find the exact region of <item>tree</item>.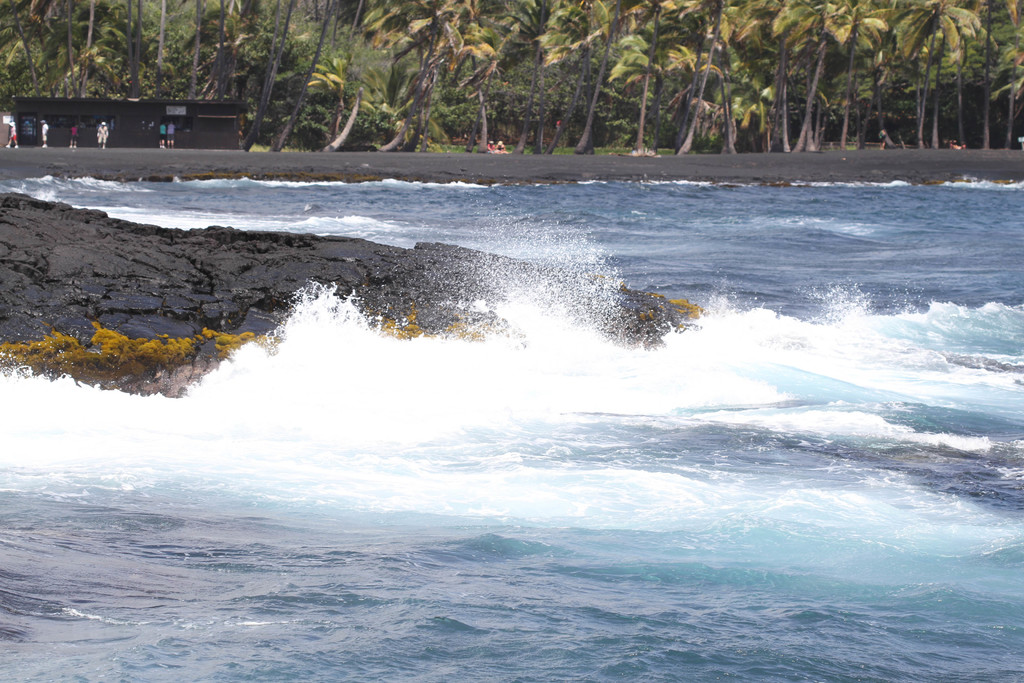
Exact region: x1=114 y1=0 x2=149 y2=97.
